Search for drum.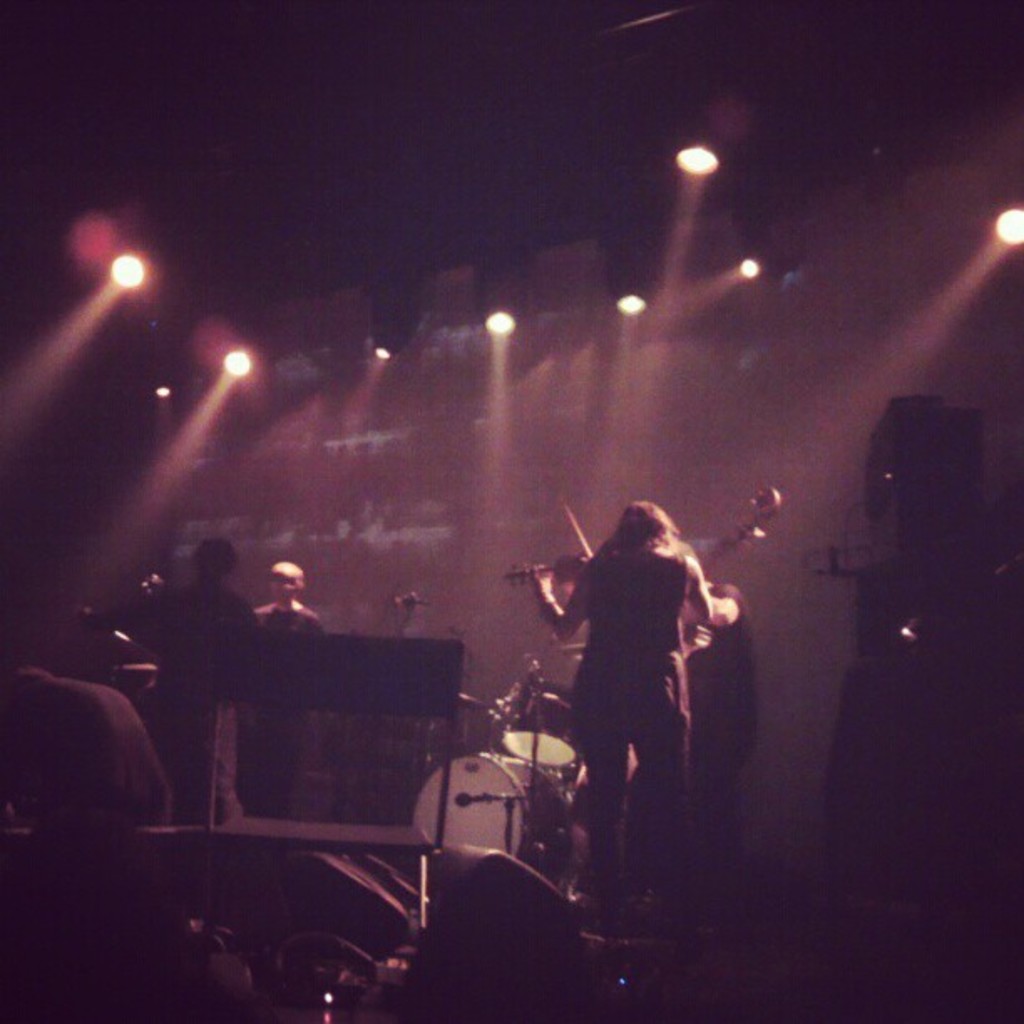
Found at 504, 679, 577, 771.
